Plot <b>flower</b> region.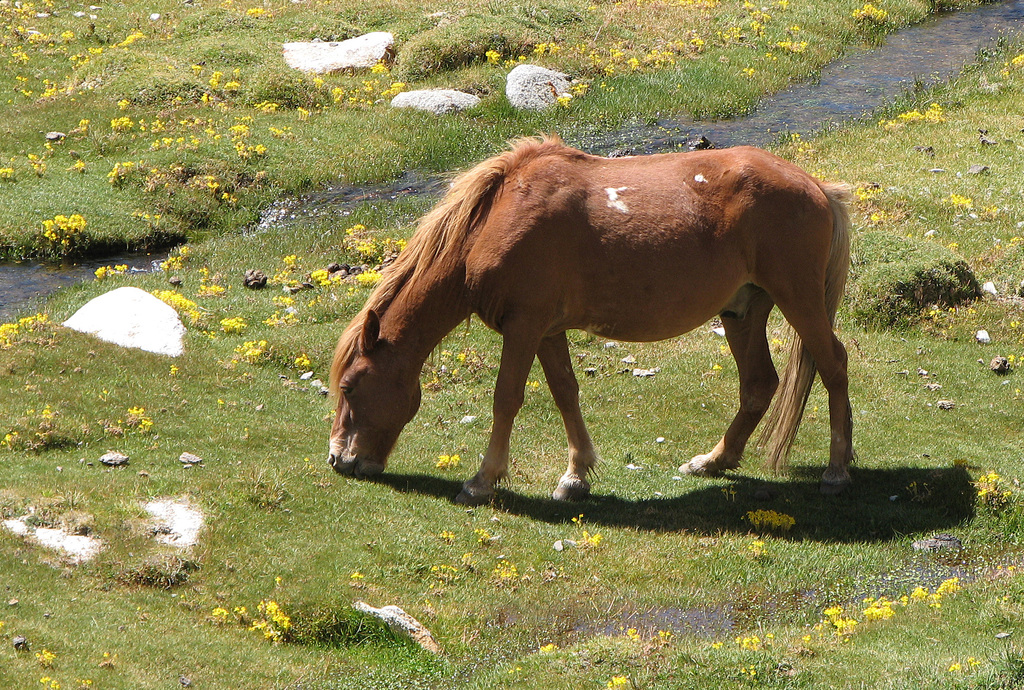
Plotted at (x1=294, y1=351, x2=308, y2=372).
